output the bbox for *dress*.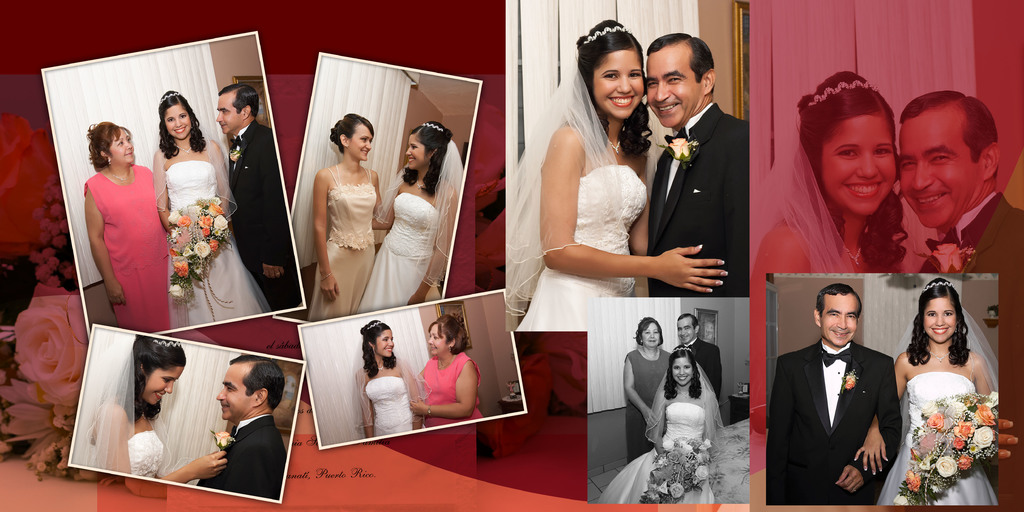
box(221, 116, 305, 310).
